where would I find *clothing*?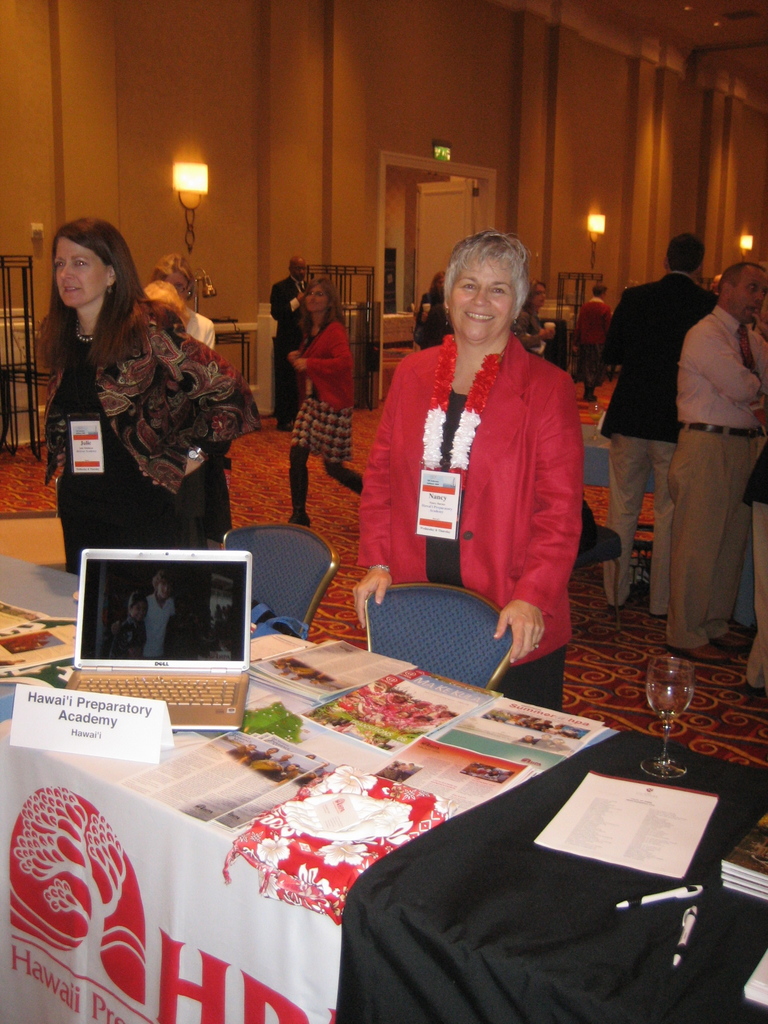
At 513 305 546 363.
